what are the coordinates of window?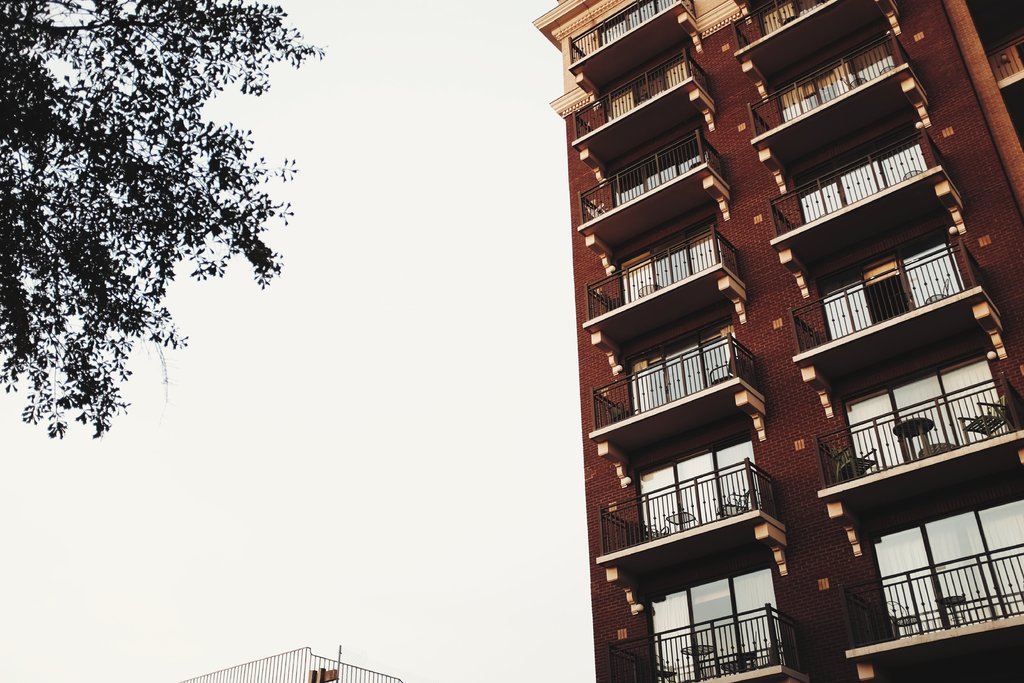
Rect(813, 215, 964, 345).
